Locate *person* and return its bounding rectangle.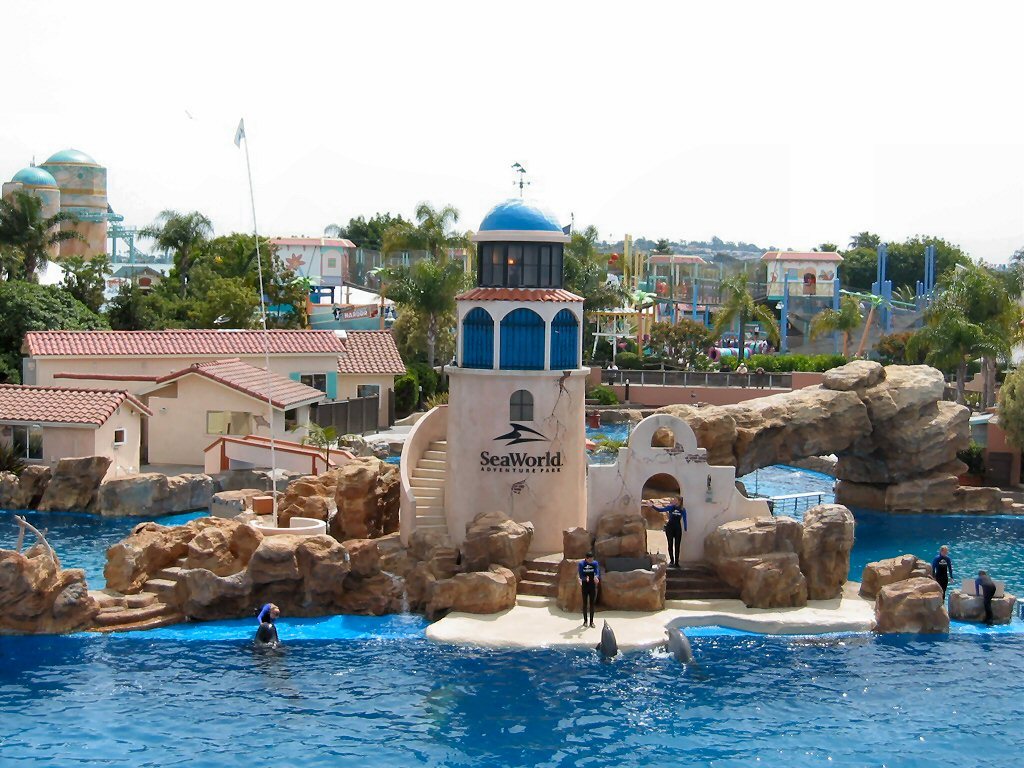
(x1=652, y1=499, x2=687, y2=565).
